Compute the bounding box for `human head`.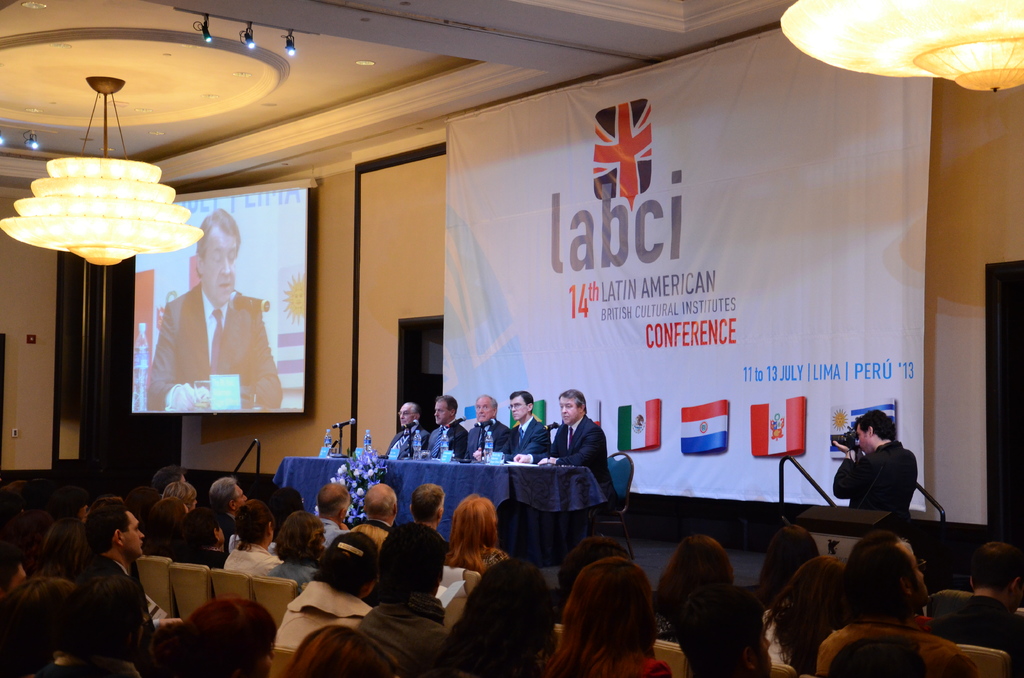
678, 583, 775, 677.
